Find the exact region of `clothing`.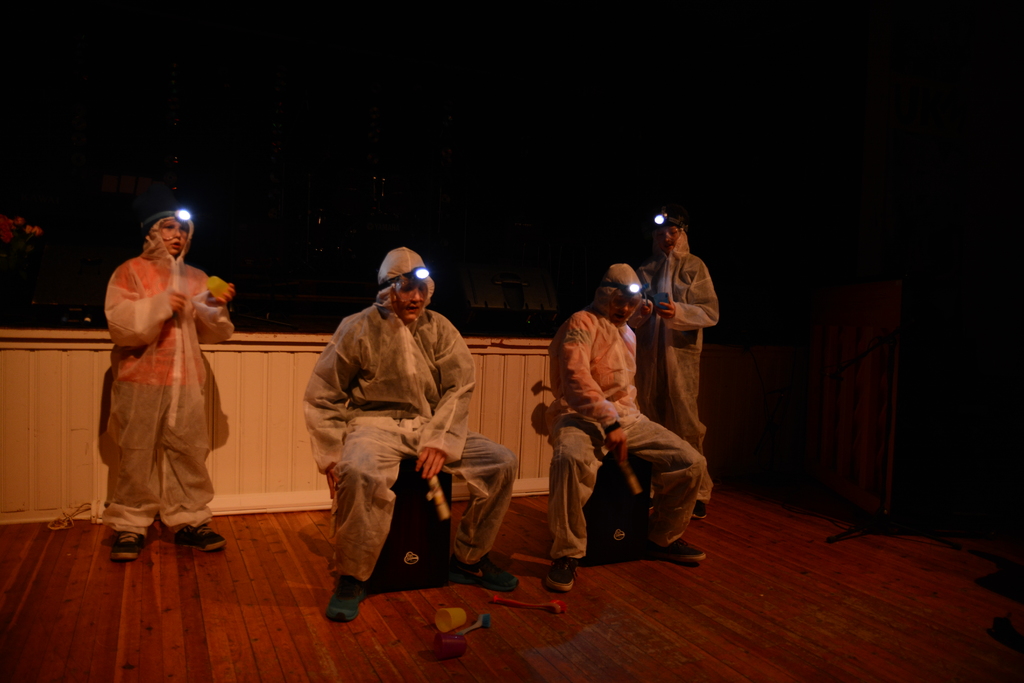
Exact region: x1=545, y1=258, x2=699, y2=562.
